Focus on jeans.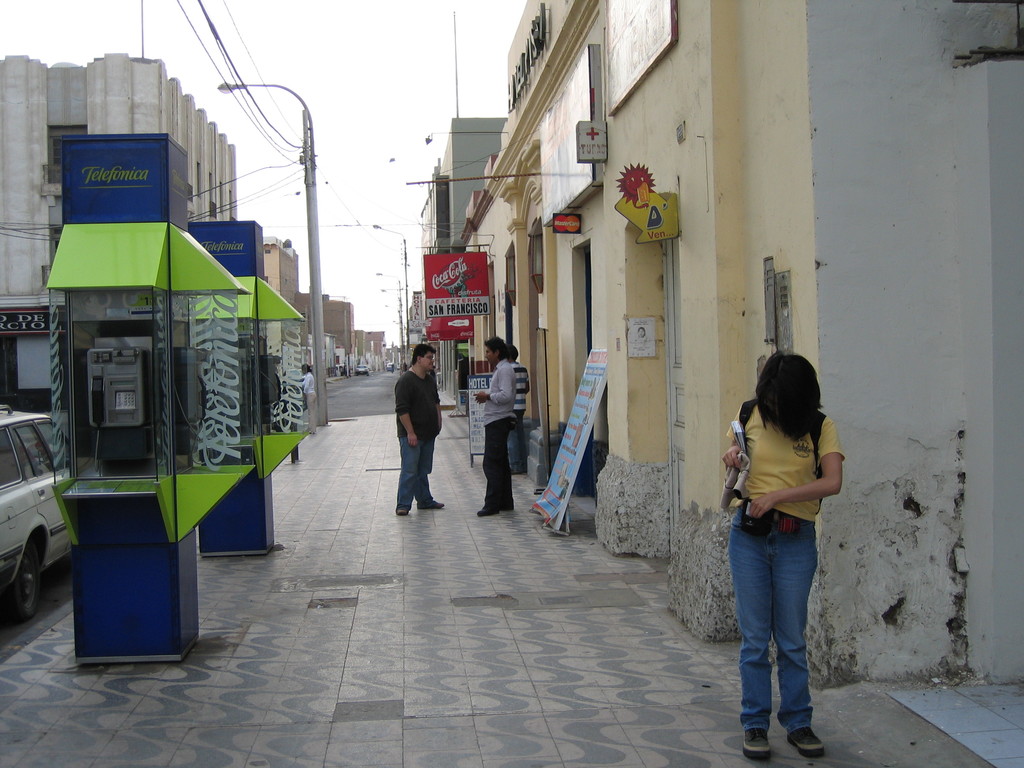
Focused at x1=397, y1=426, x2=429, y2=507.
